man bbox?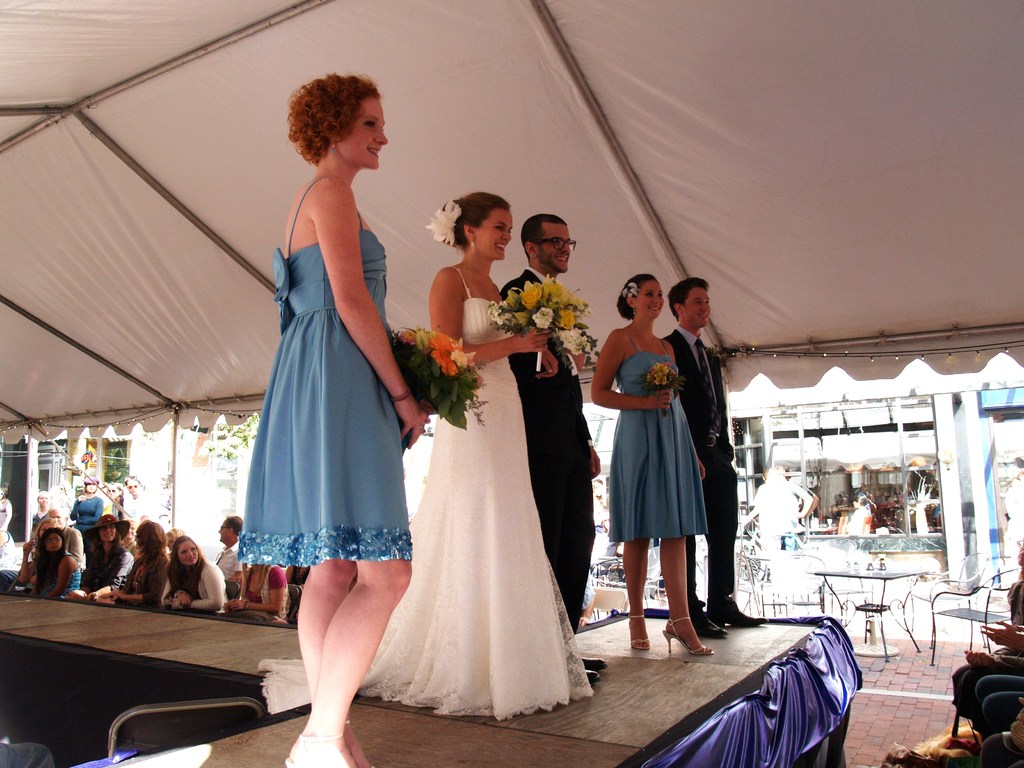
x1=43, y1=505, x2=79, y2=569
